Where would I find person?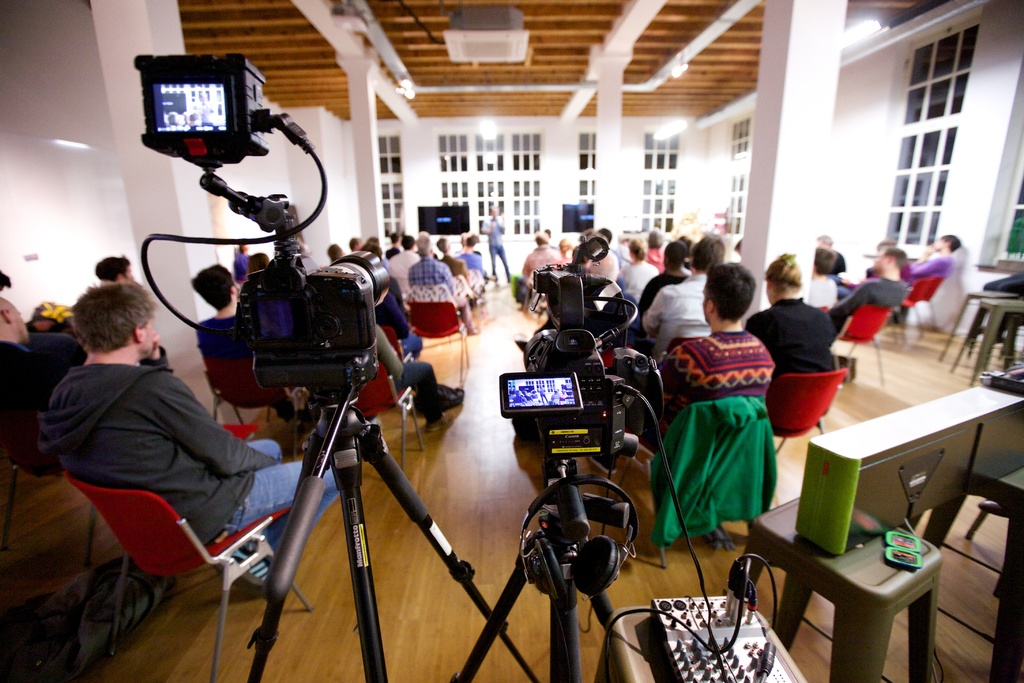
At detection(753, 254, 839, 391).
